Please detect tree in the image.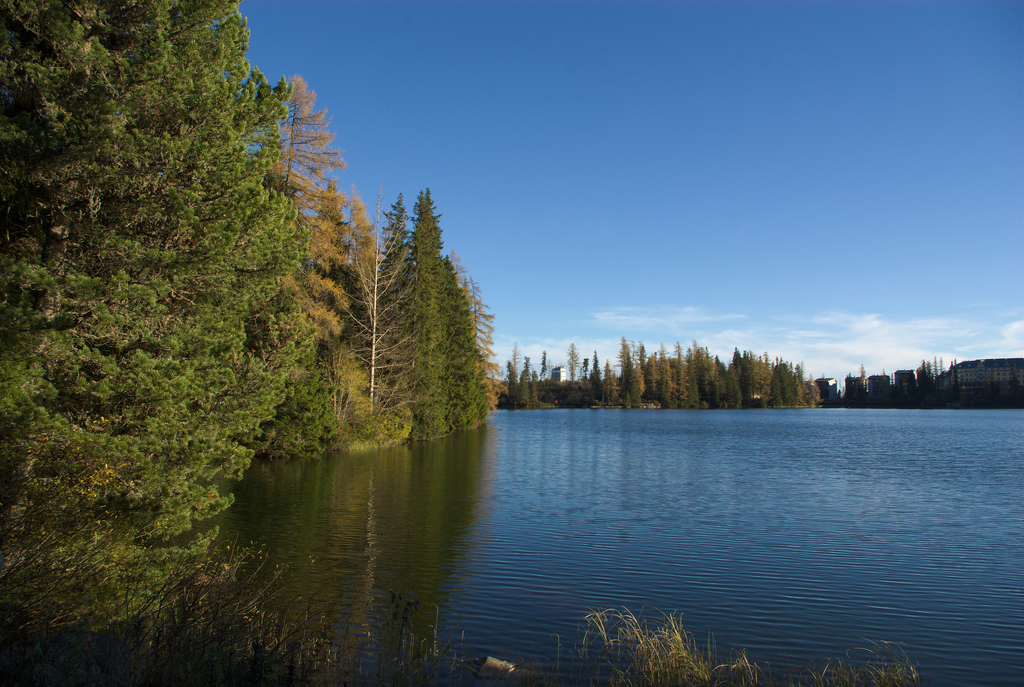
<region>948, 356, 960, 402</region>.
